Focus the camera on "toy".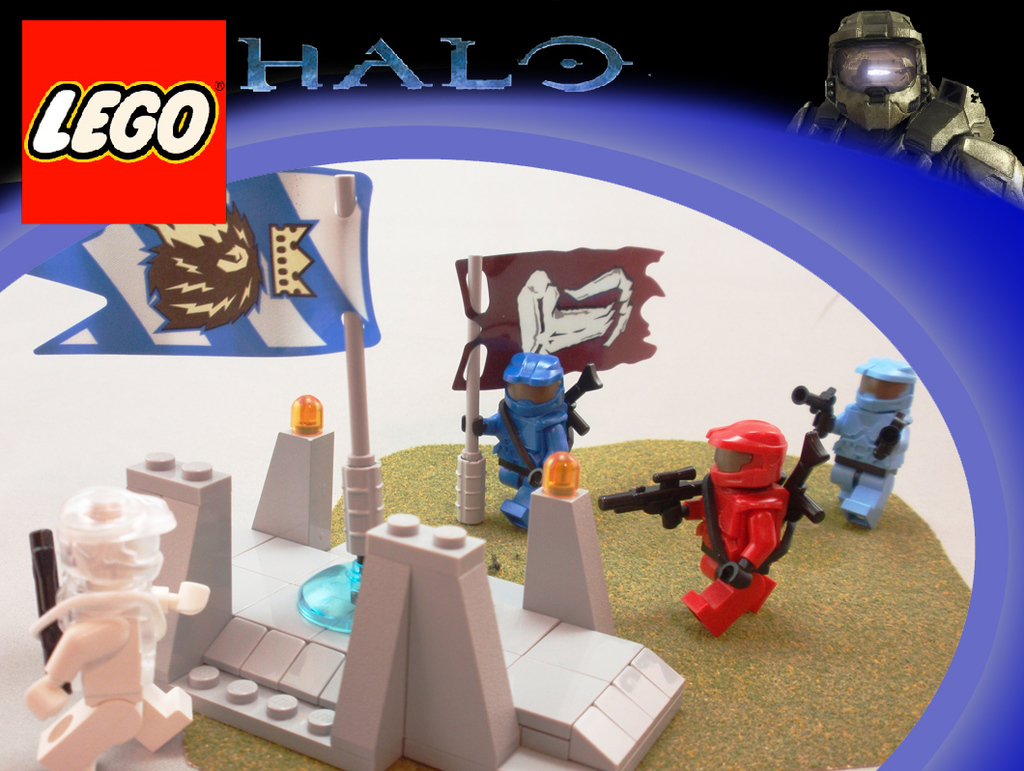
Focus region: Rect(674, 414, 830, 632).
